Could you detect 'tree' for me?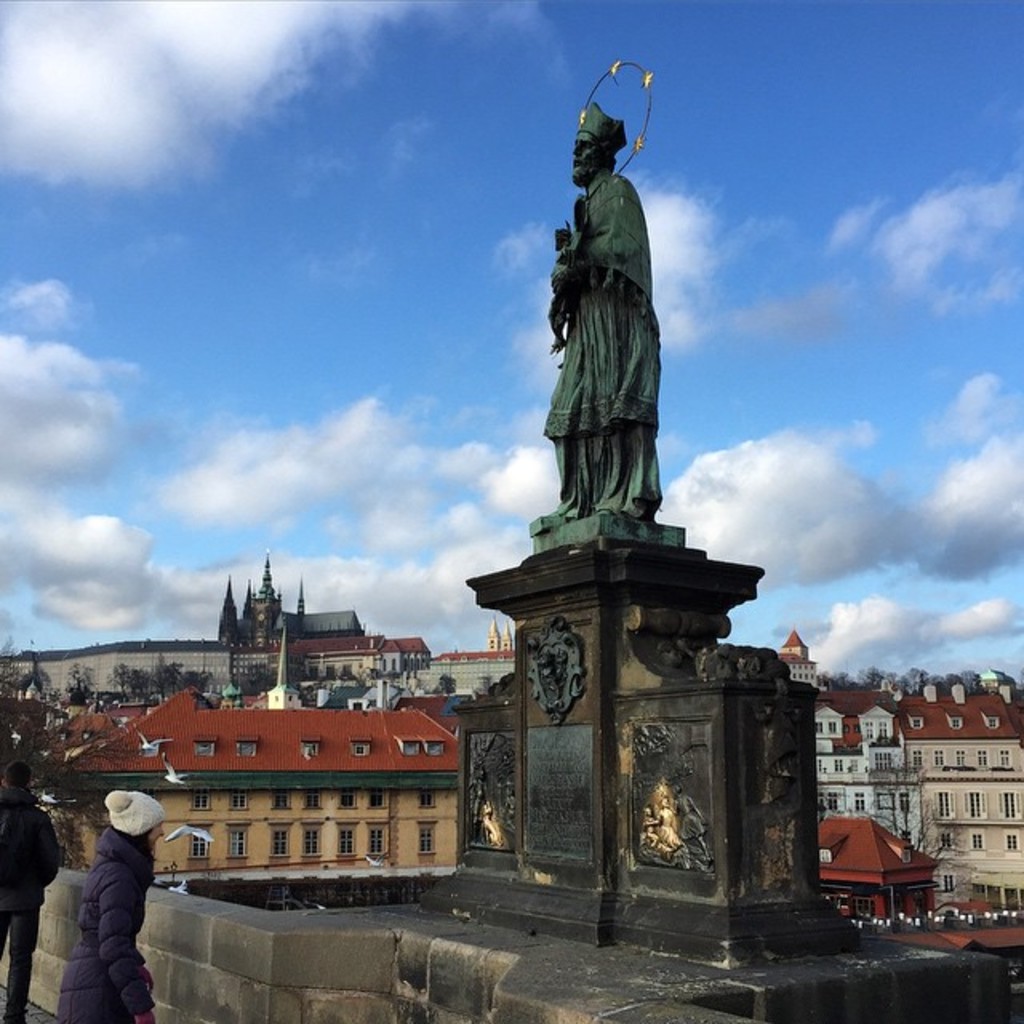
Detection result: crop(66, 659, 93, 704).
